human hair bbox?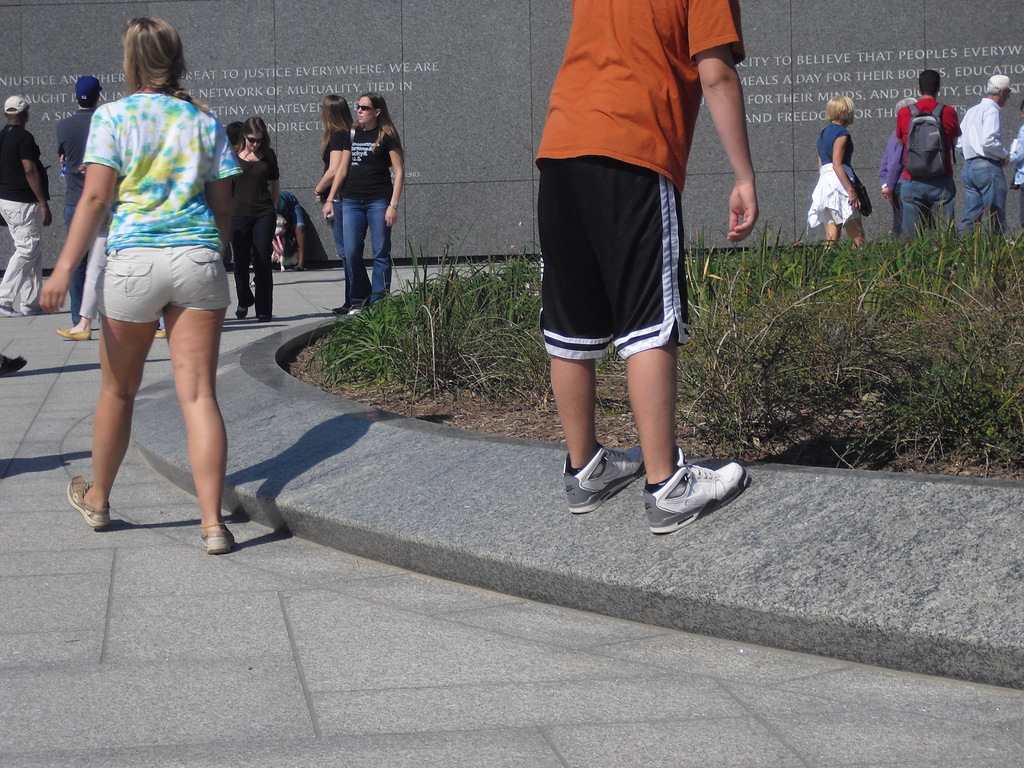
detection(1020, 98, 1023, 110)
